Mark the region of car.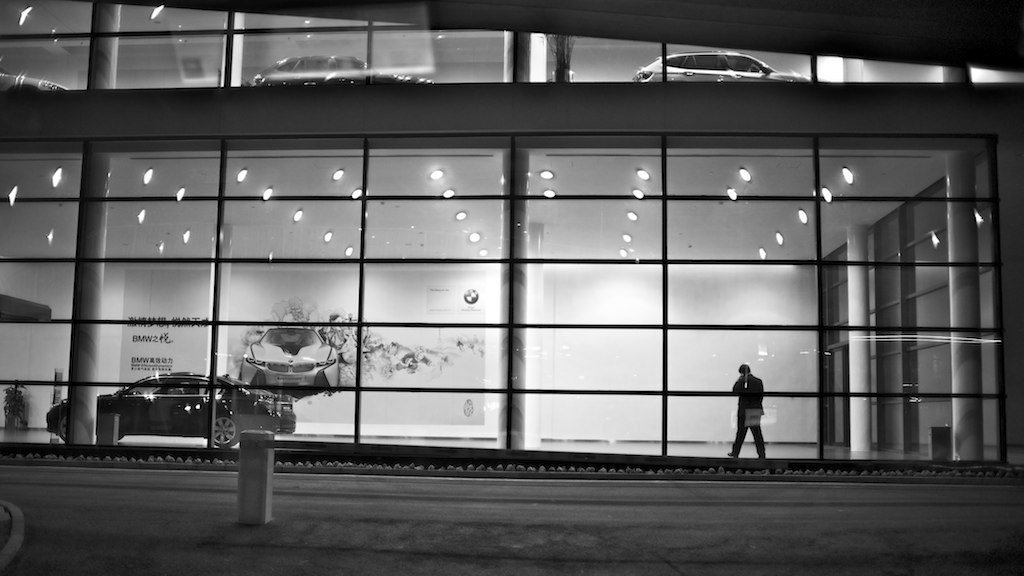
Region: 635:49:825:91.
